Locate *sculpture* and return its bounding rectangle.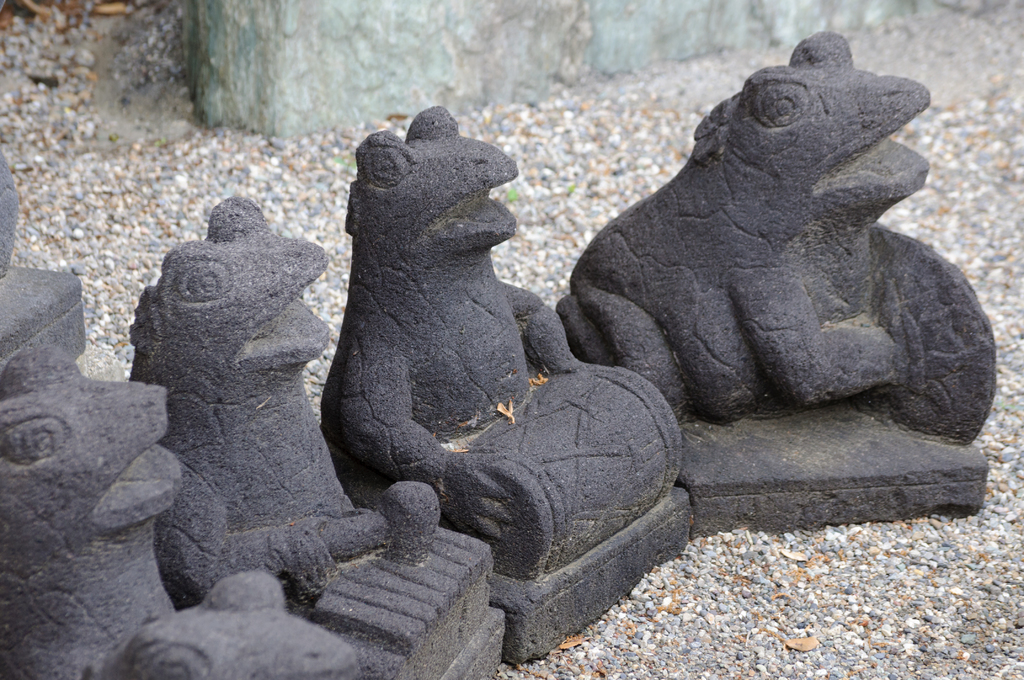
[100, 571, 368, 679].
